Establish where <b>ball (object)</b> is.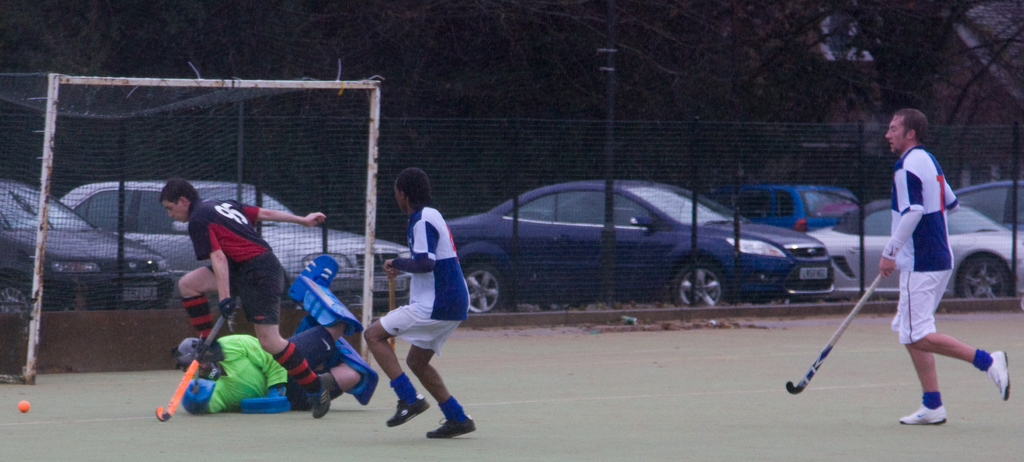
Established at BBox(17, 399, 29, 414).
